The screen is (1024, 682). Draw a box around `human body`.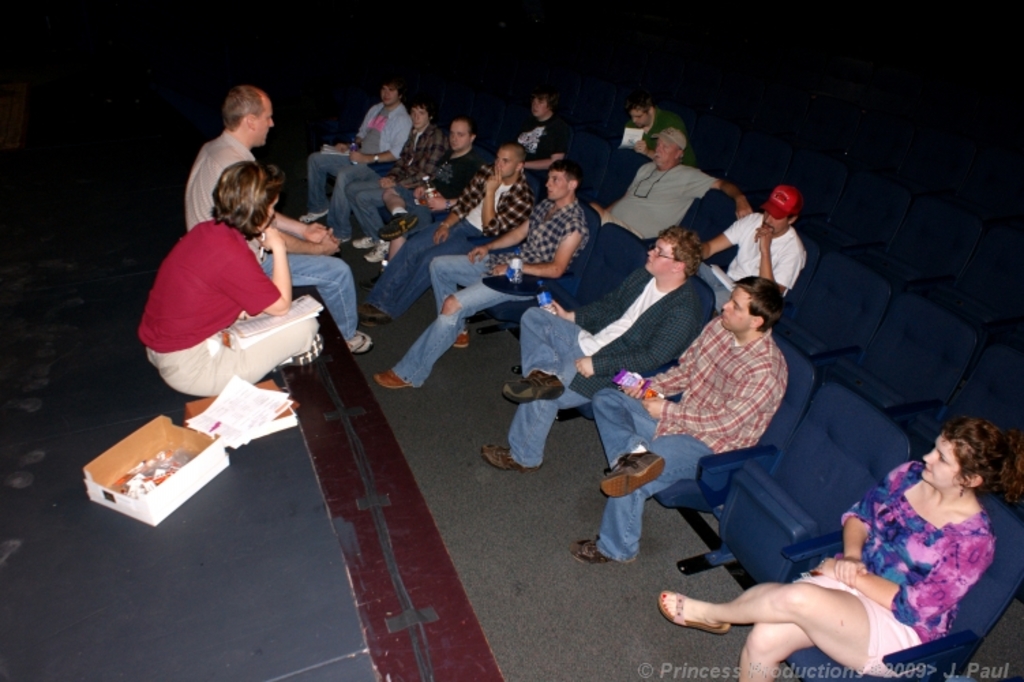
region(616, 109, 689, 172).
